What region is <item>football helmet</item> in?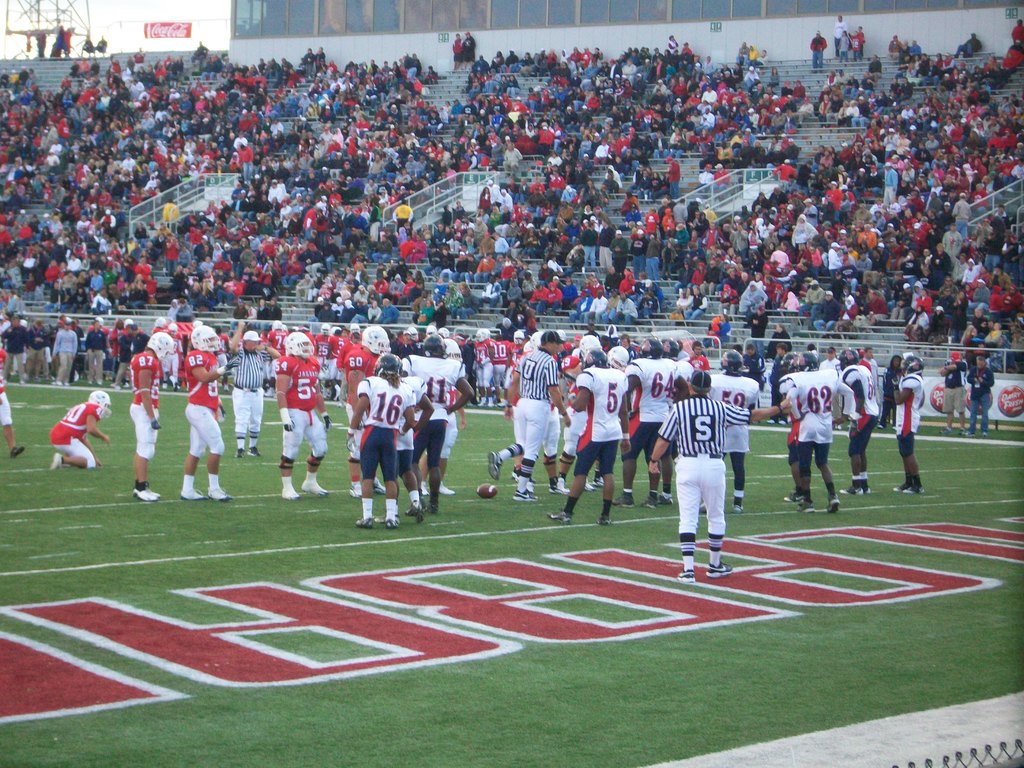
BBox(357, 330, 388, 356).
